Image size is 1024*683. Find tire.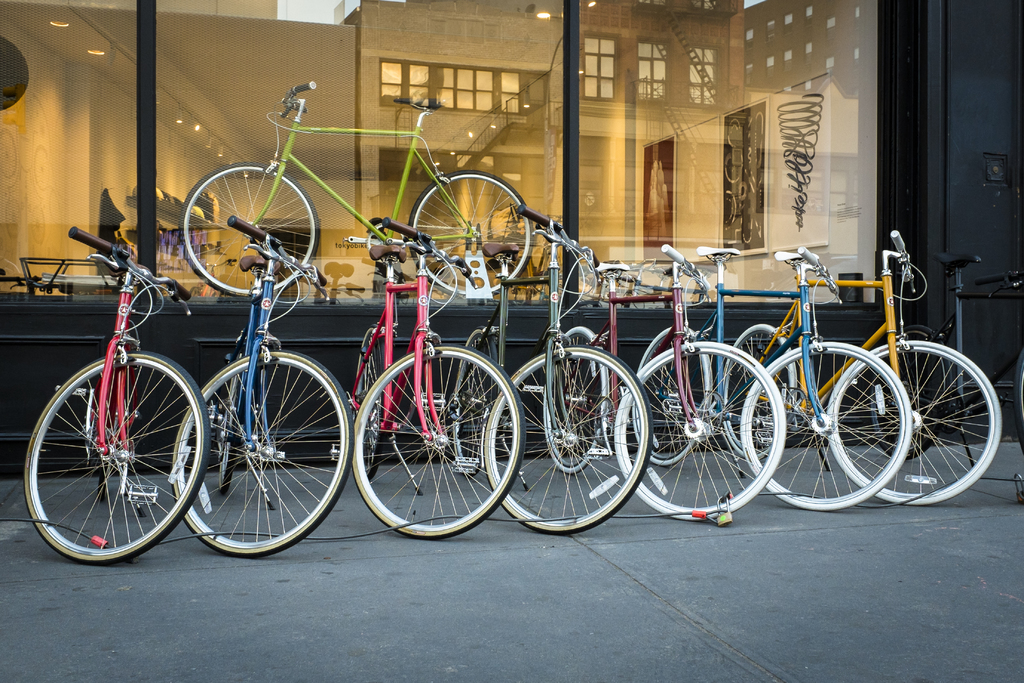
box(351, 325, 382, 482).
